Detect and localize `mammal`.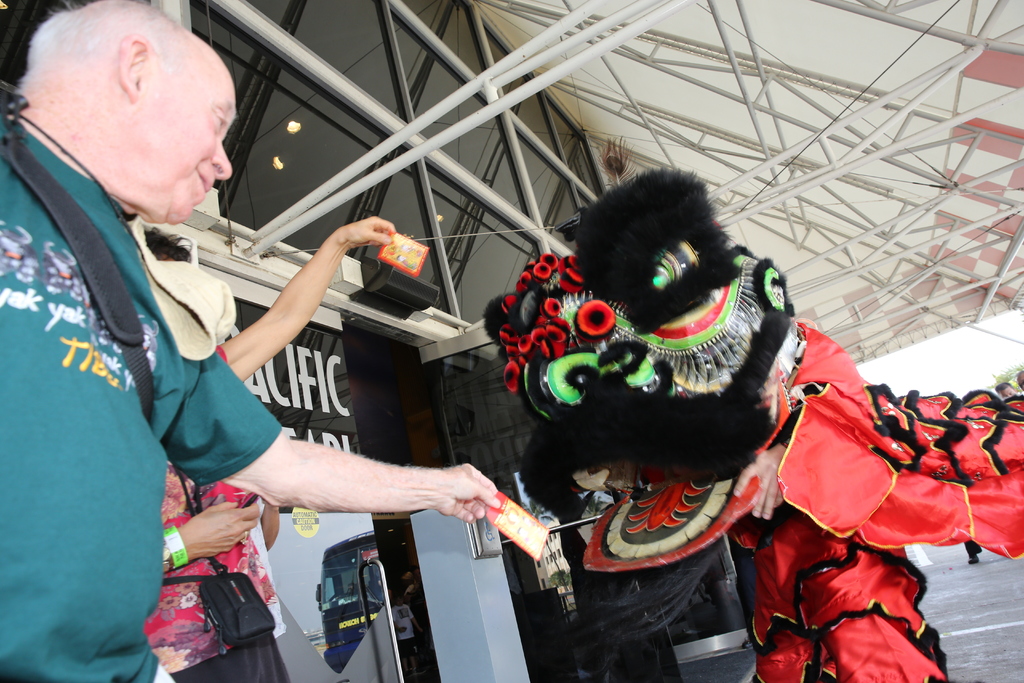
Localized at left=0, top=0, right=545, bottom=675.
